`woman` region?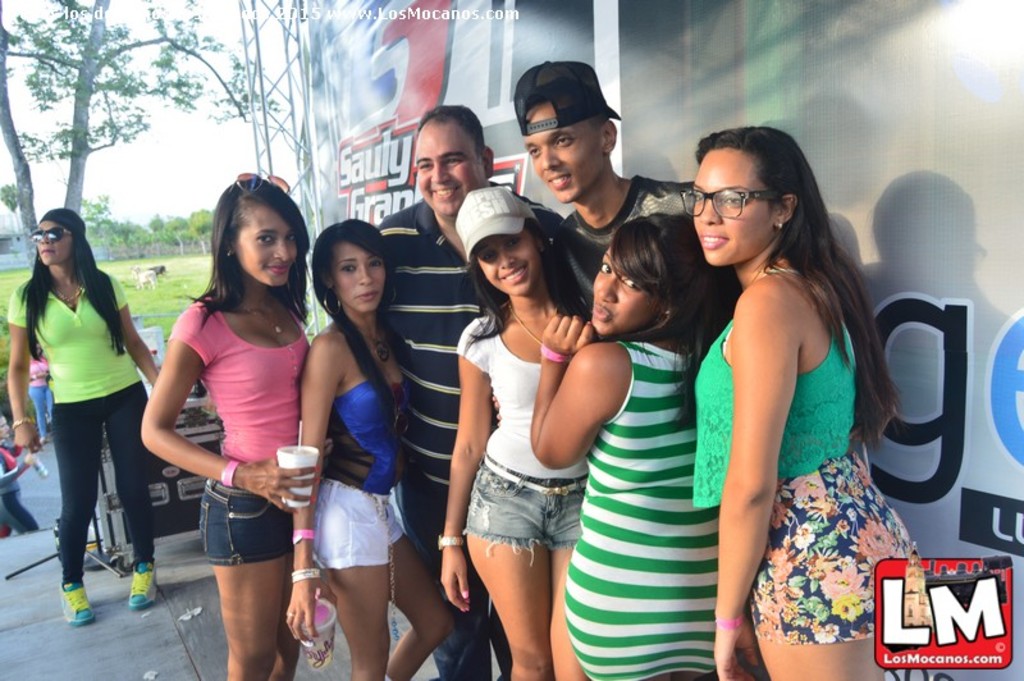
(440, 189, 594, 680)
